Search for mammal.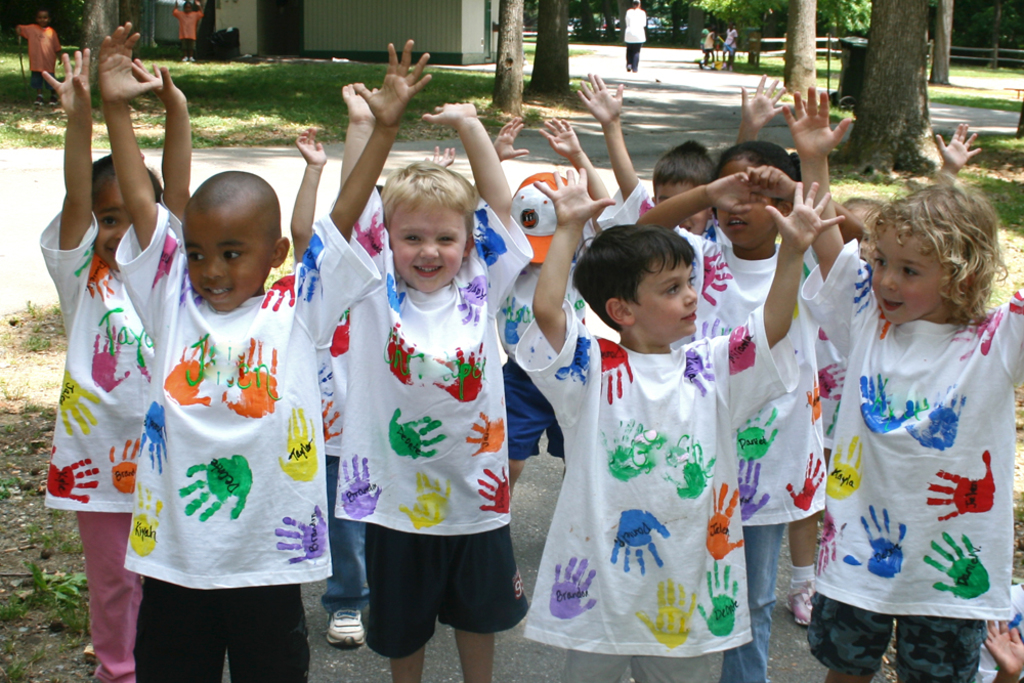
Found at l=774, t=85, r=985, b=680.
